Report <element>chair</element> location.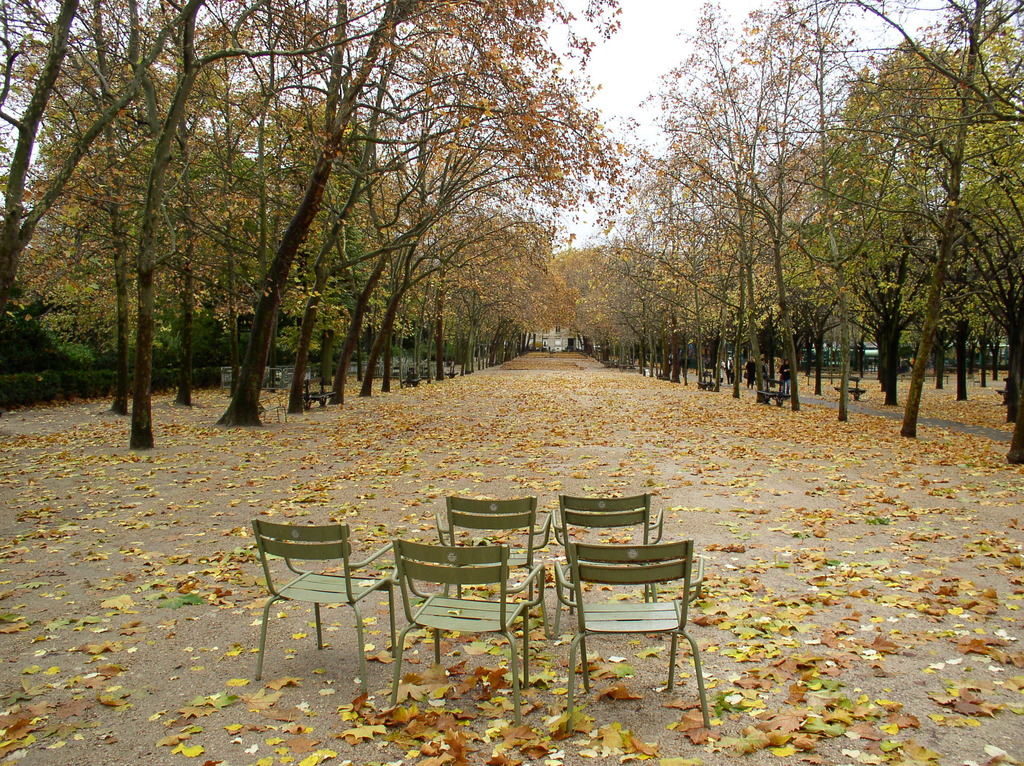
Report: region(436, 496, 548, 615).
